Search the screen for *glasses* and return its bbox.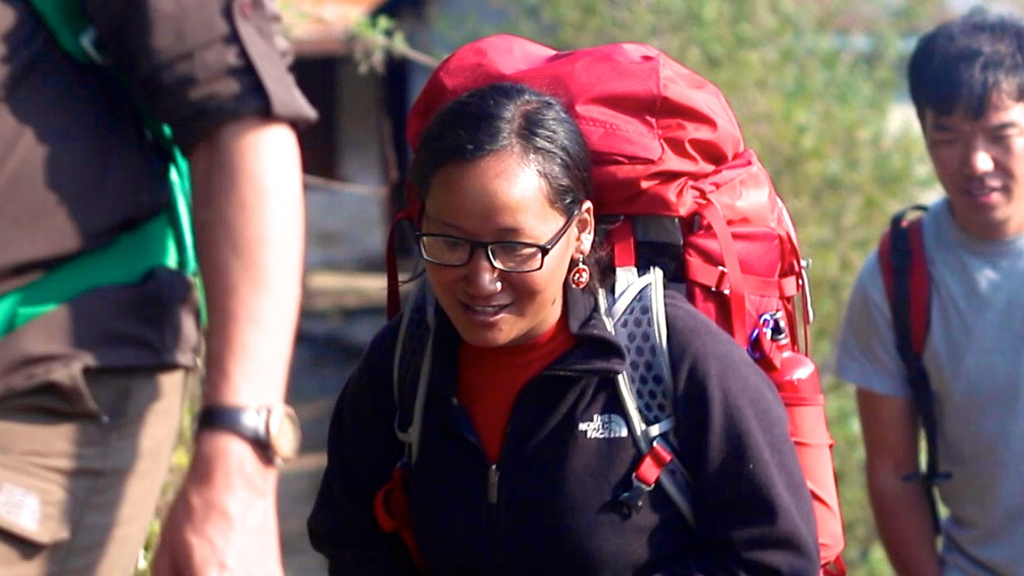
Found: 411:211:580:275.
